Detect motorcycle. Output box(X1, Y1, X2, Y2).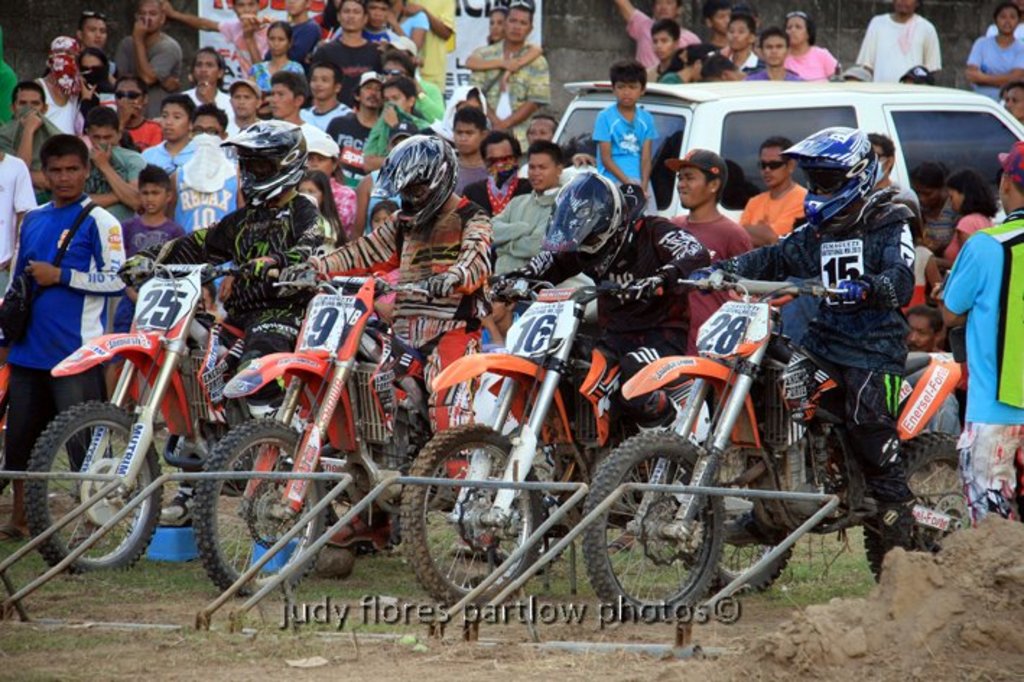
box(20, 247, 250, 575).
